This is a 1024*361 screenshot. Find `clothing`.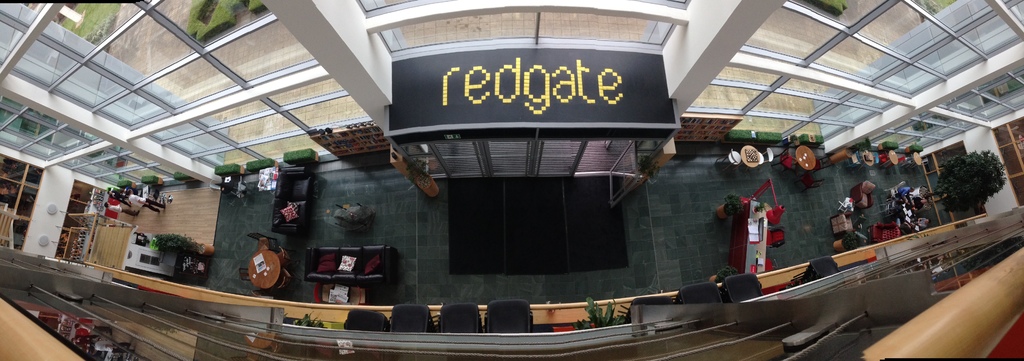
Bounding box: left=112, top=193, right=131, bottom=200.
